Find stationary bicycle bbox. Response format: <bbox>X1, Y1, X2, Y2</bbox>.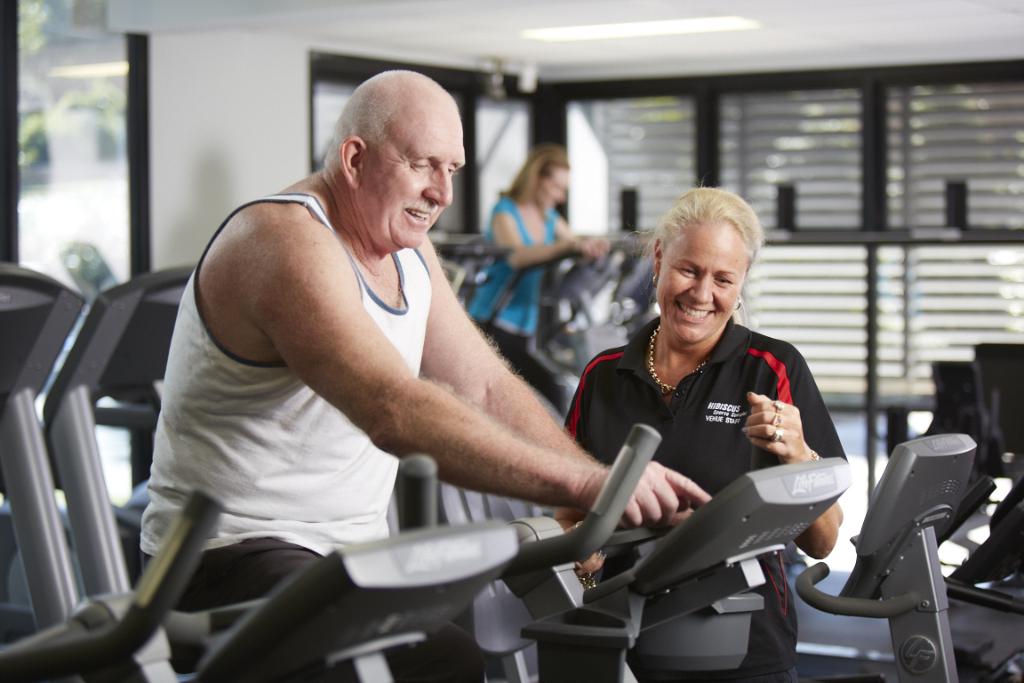
<bbox>165, 422, 849, 682</bbox>.
